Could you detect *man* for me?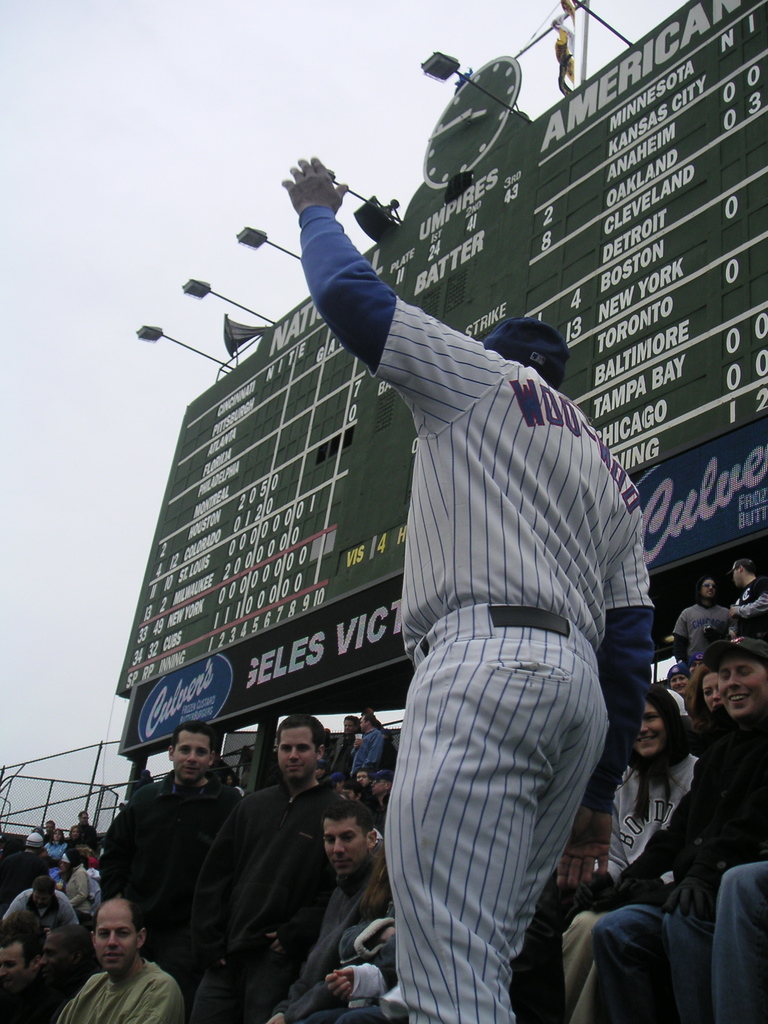
Detection result: bbox=[275, 146, 660, 1022].
